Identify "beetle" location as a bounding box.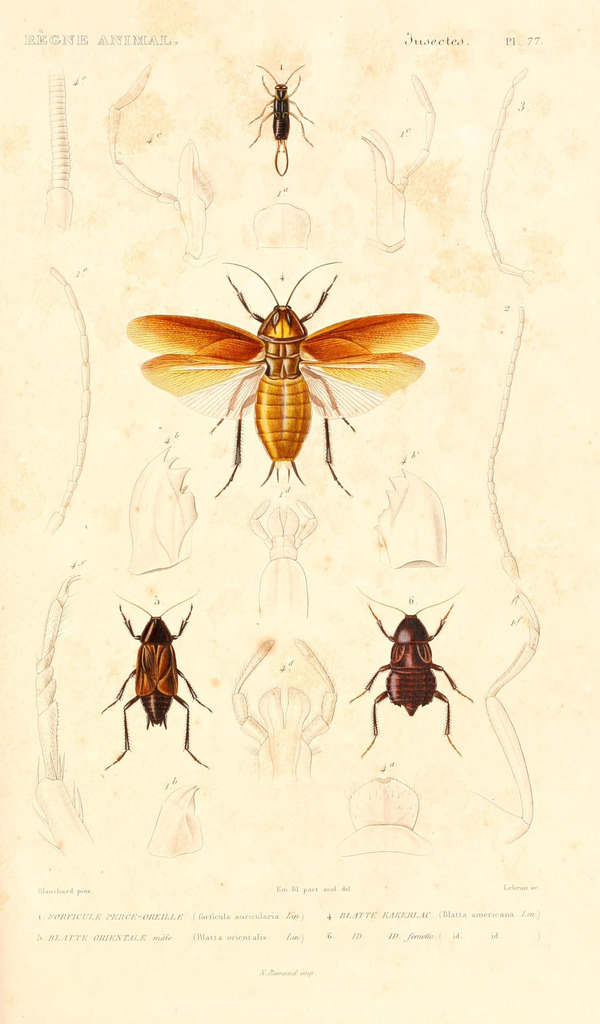
345 591 474 746.
